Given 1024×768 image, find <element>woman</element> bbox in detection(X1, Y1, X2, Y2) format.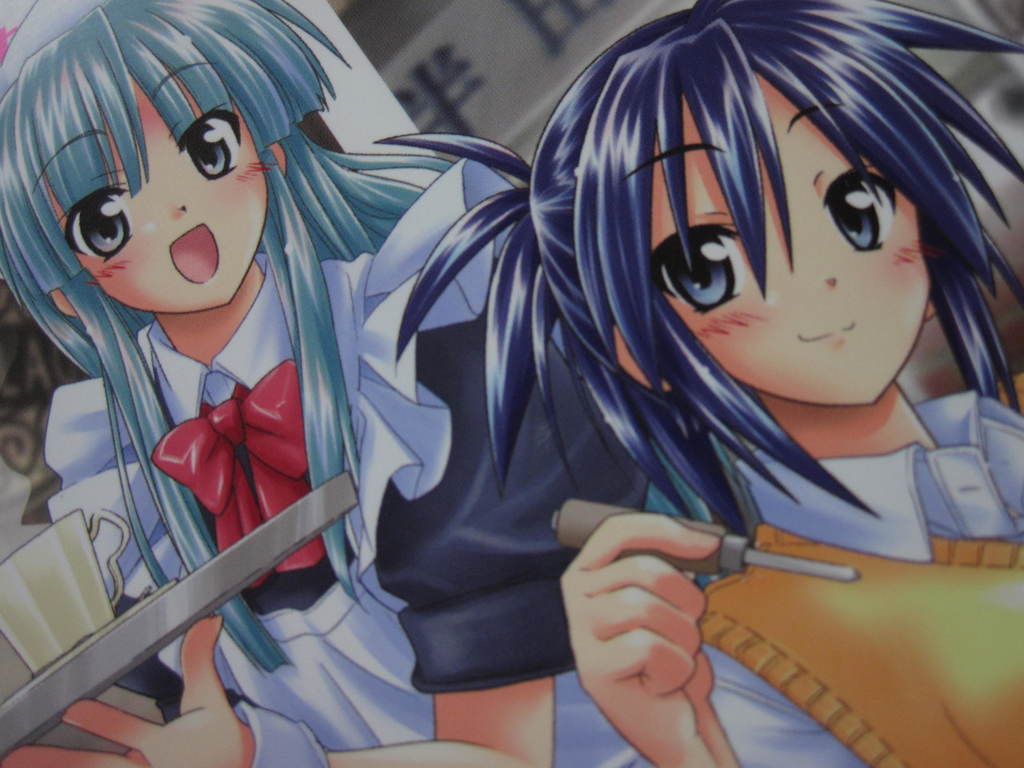
detection(299, 0, 1023, 767).
